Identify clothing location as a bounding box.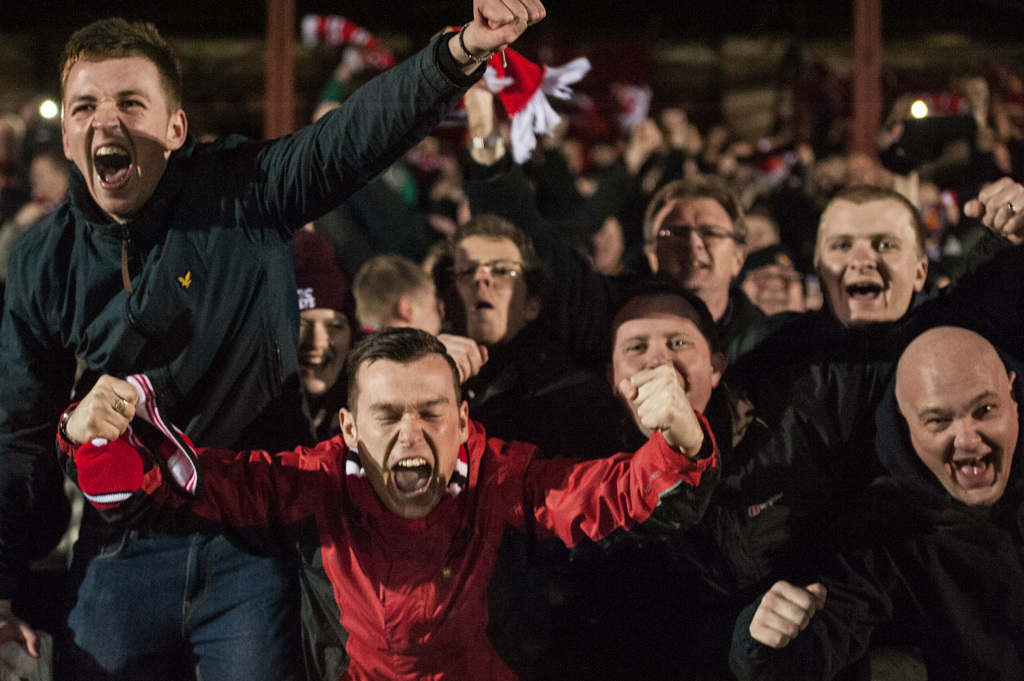
93 413 719 680.
